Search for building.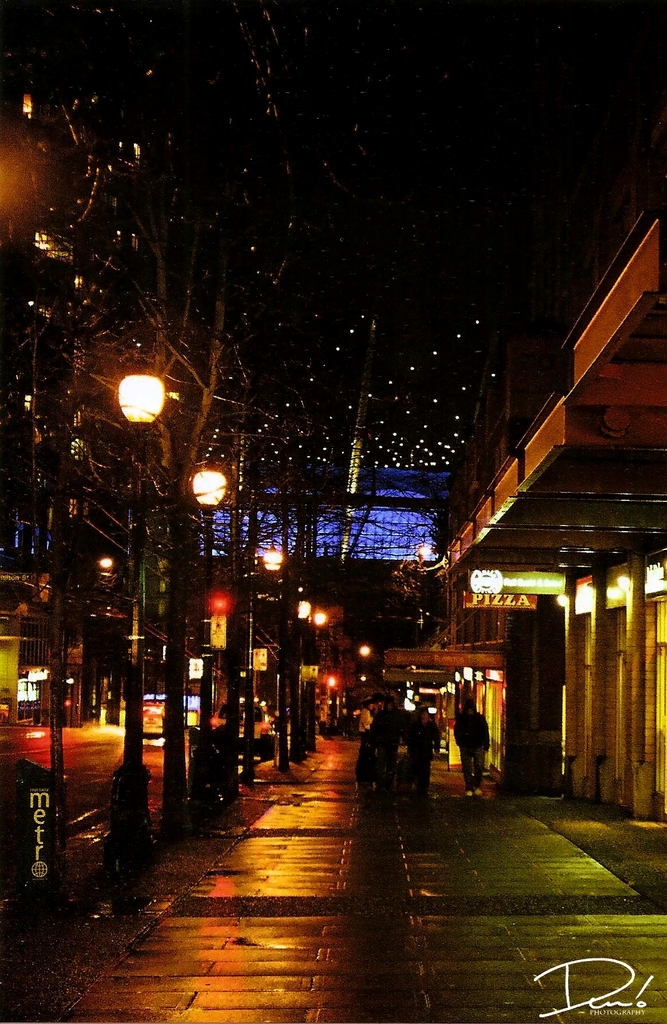
Found at <box>439,186,666,826</box>.
